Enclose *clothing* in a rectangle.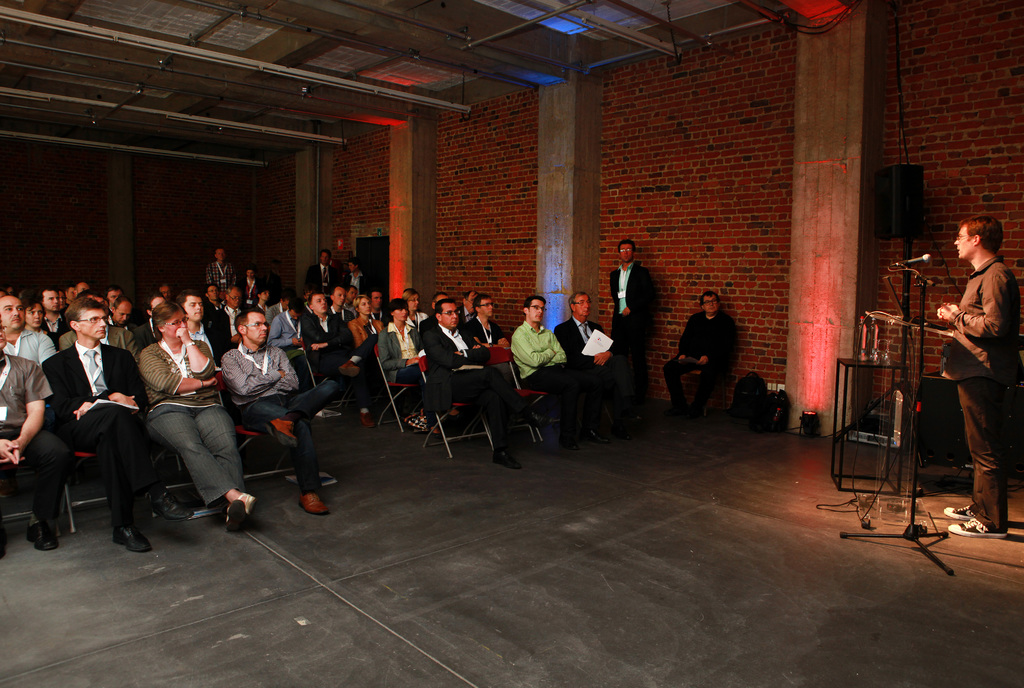
x1=923, y1=217, x2=1014, y2=502.
